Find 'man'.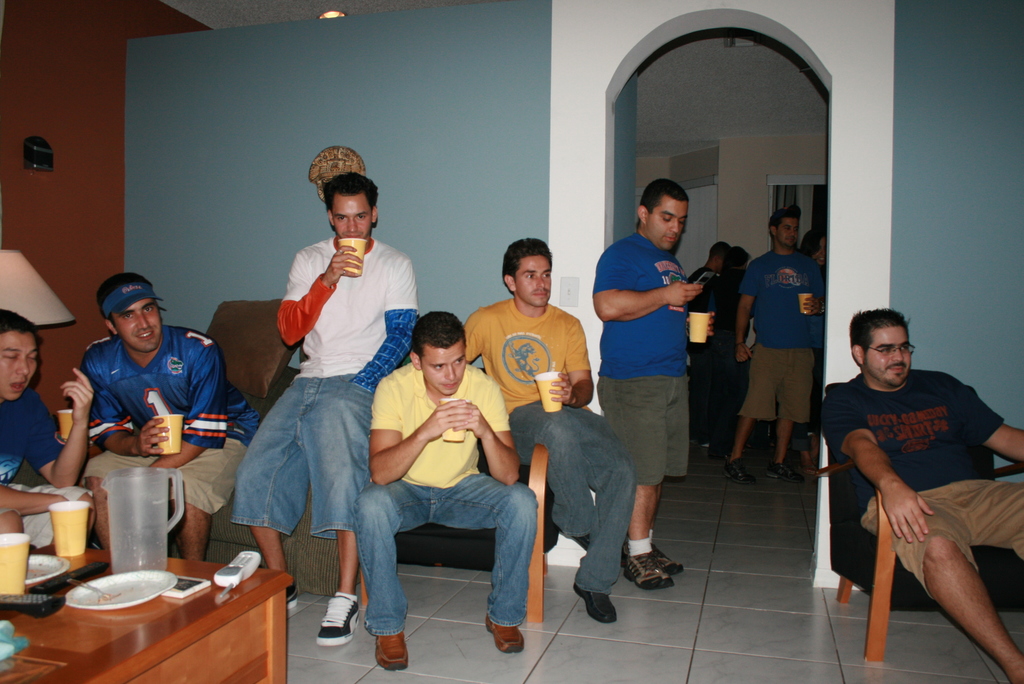
x1=454 y1=233 x2=641 y2=634.
